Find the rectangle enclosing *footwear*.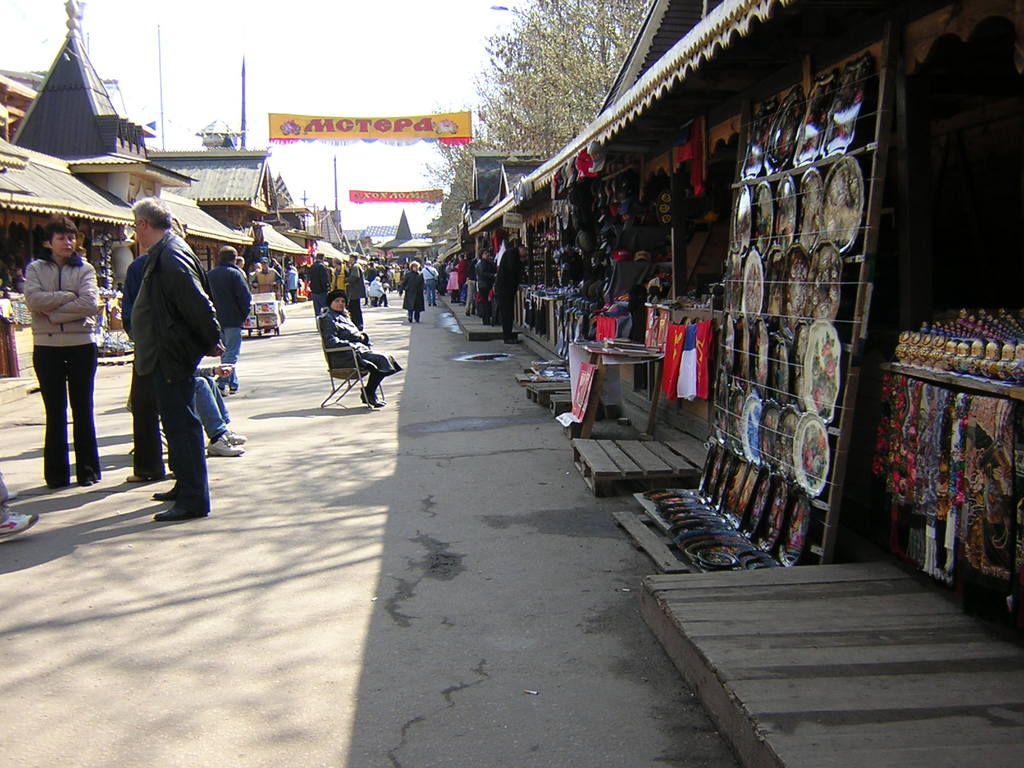
(x1=5, y1=490, x2=18, y2=500).
